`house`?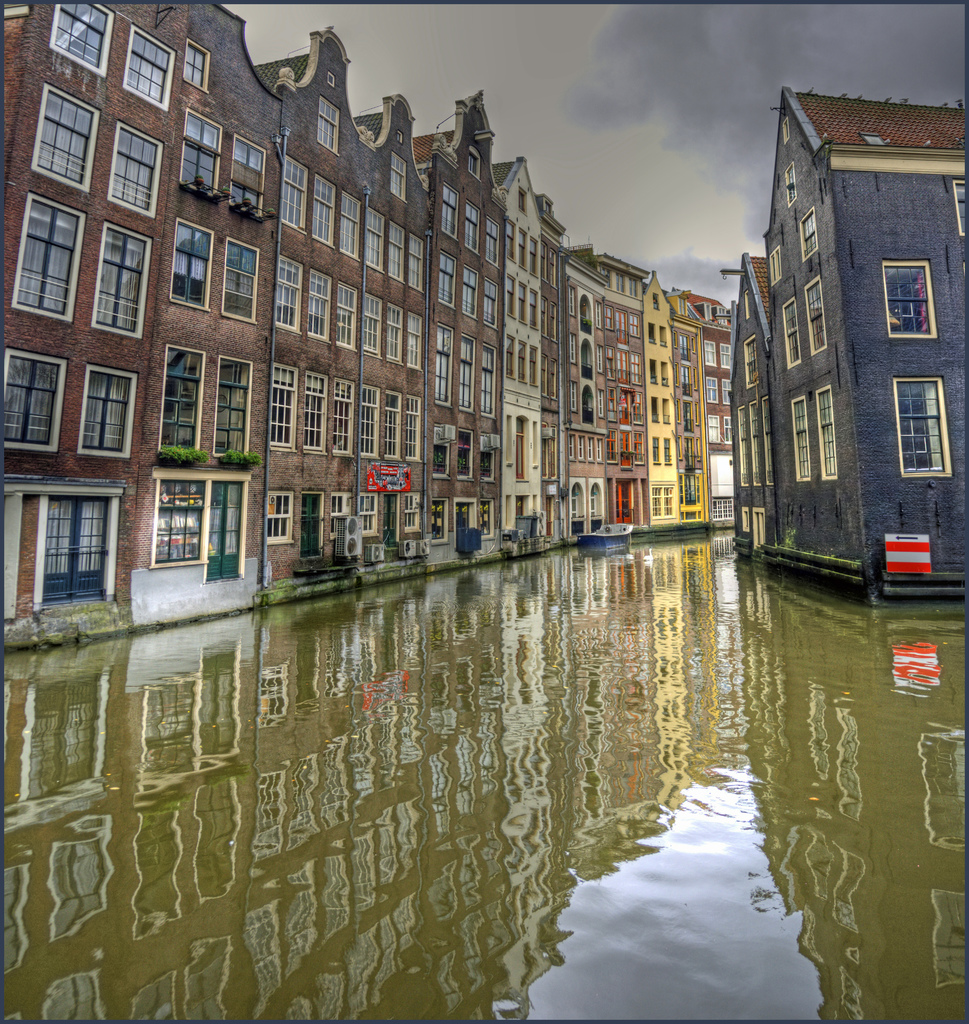
[288,38,442,557]
